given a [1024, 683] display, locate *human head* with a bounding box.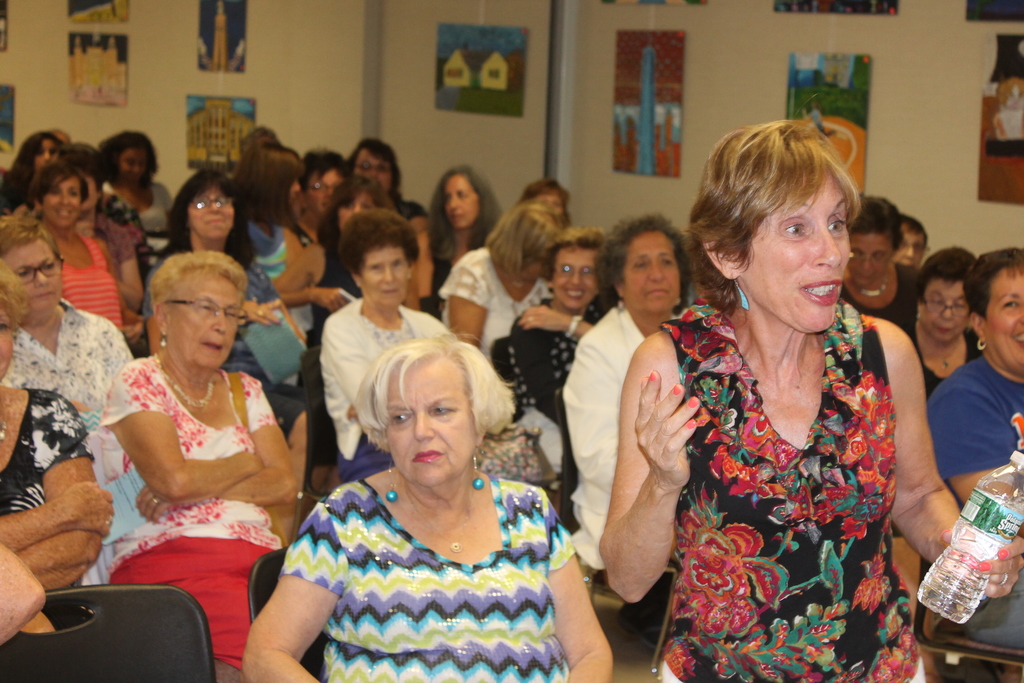
Located: x1=892 y1=215 x2=929 y2=266.
